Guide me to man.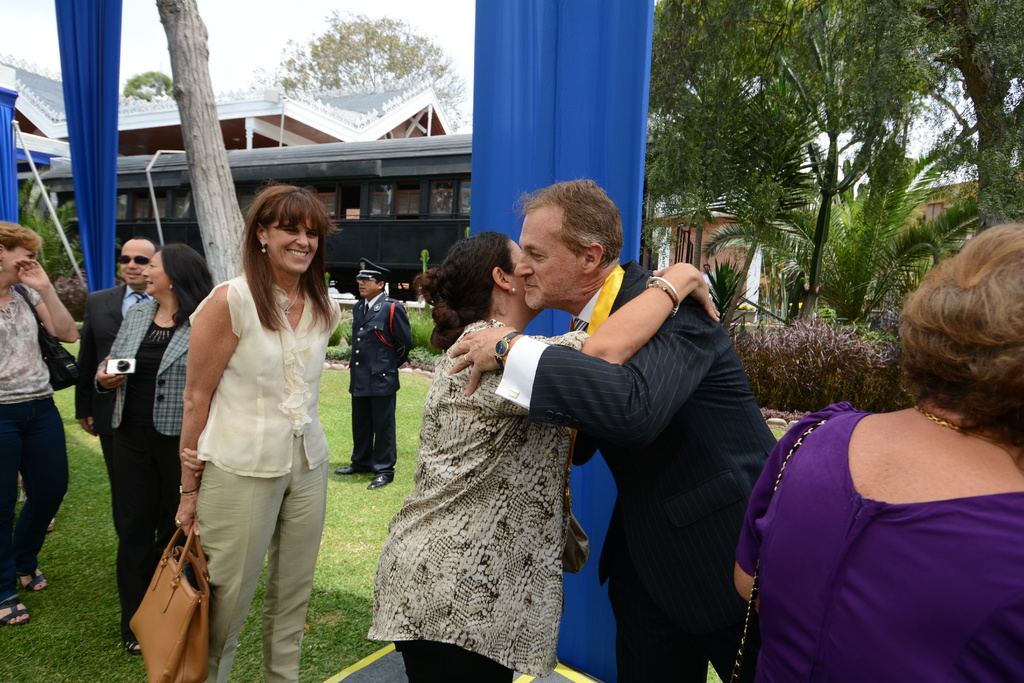
Guidance: locate(68, 240, 158, 498).
